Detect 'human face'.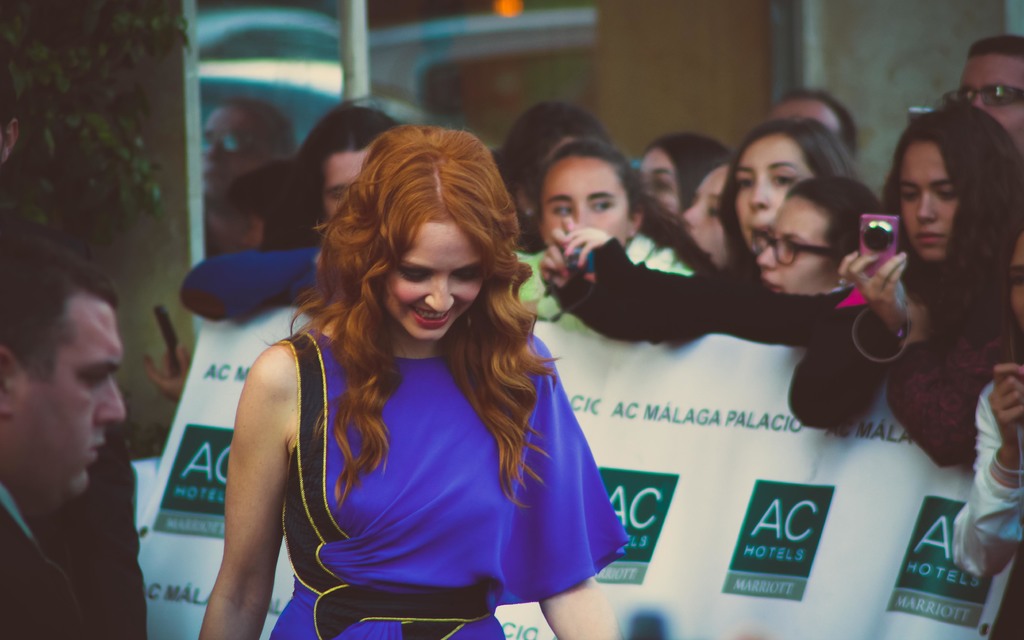
Detected at region(754, 198, 833, 294).
